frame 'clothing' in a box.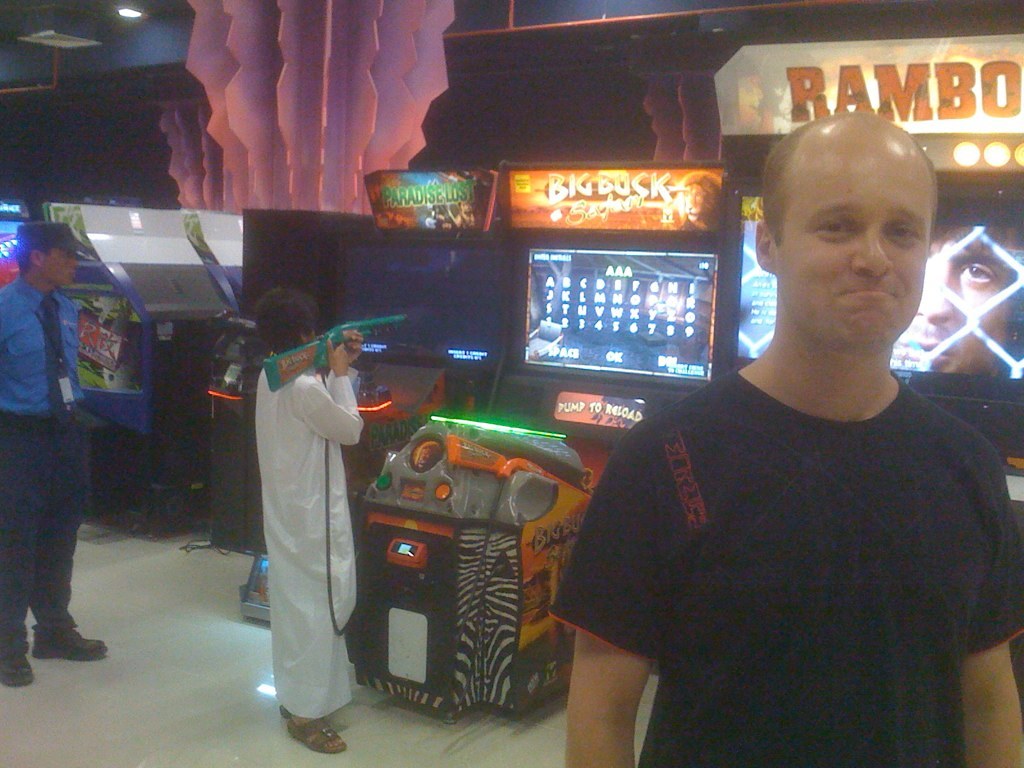
l=549, t=364, r=1023, b=767.
